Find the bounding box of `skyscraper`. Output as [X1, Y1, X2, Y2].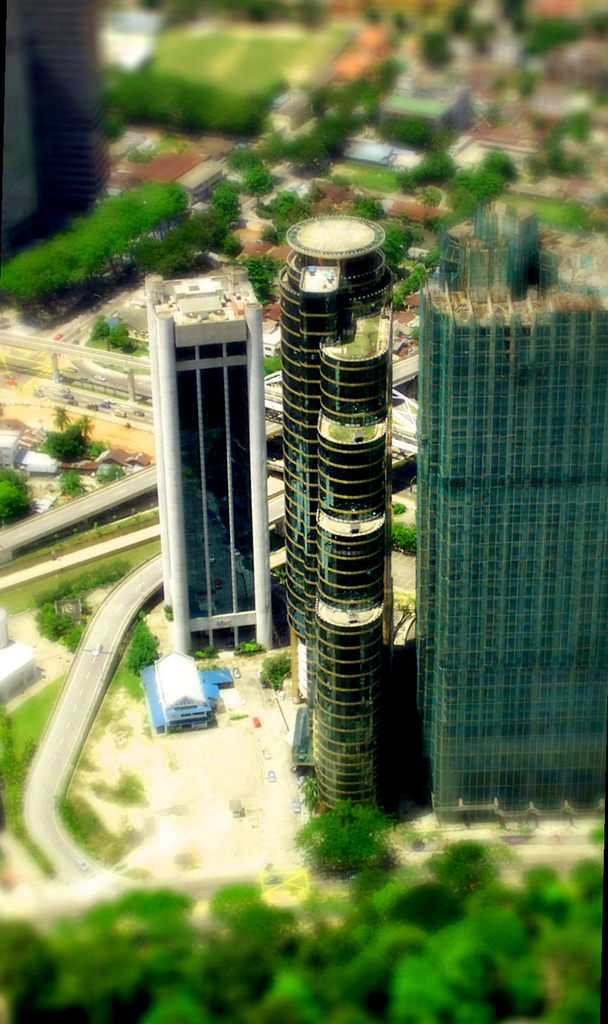
[407, 275, 607, 799].
